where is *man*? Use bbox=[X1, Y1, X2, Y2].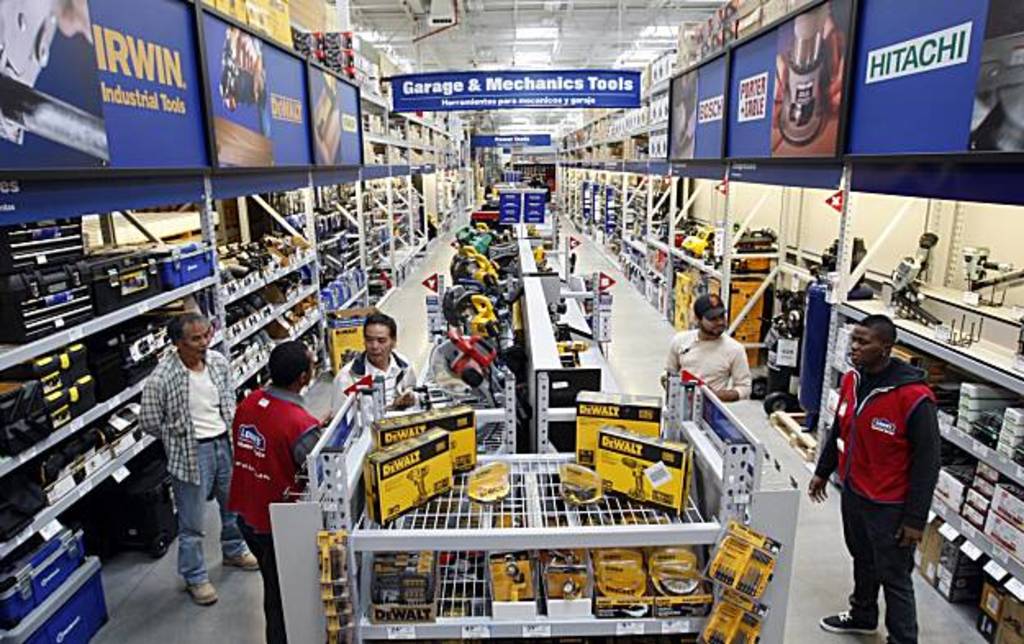
bbox=[652, 290, 759, 400].
